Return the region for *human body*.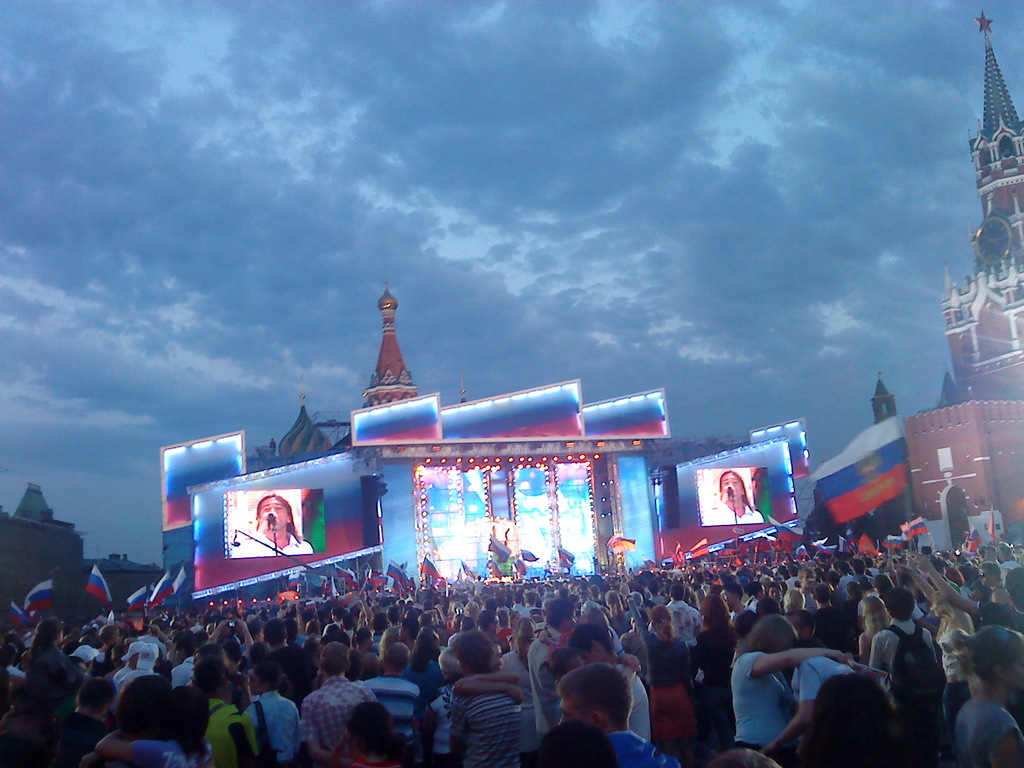
<box>865,585,948,748</box>.
